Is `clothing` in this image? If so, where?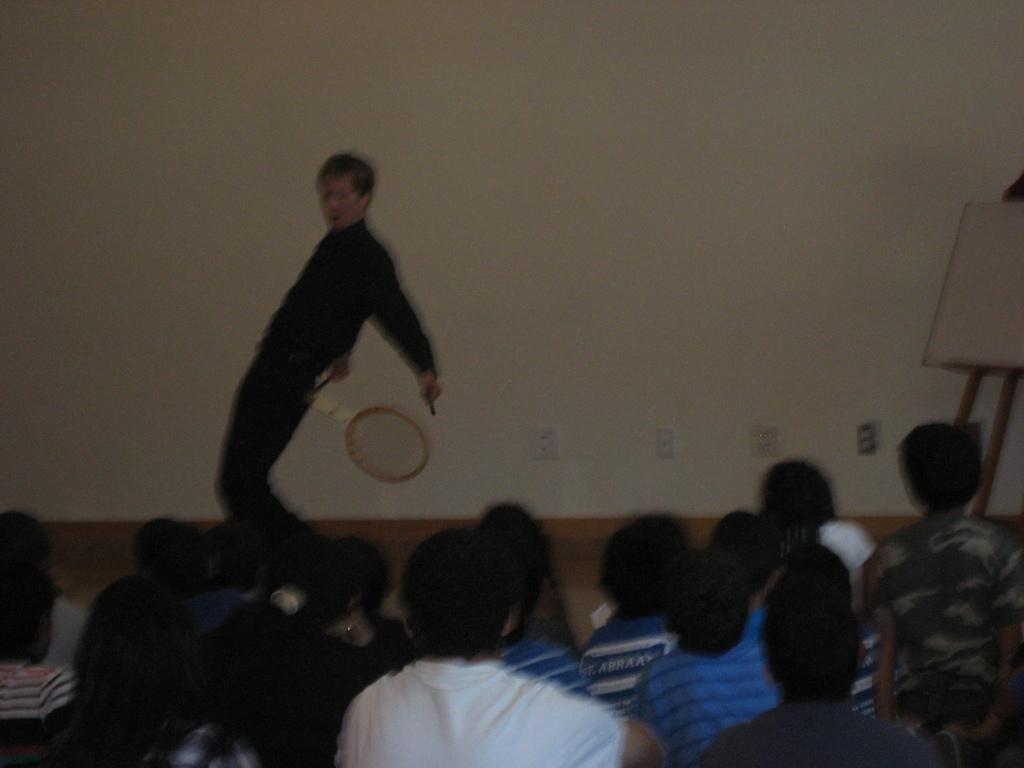
Yes, at region(0, 658, 76, 748).
